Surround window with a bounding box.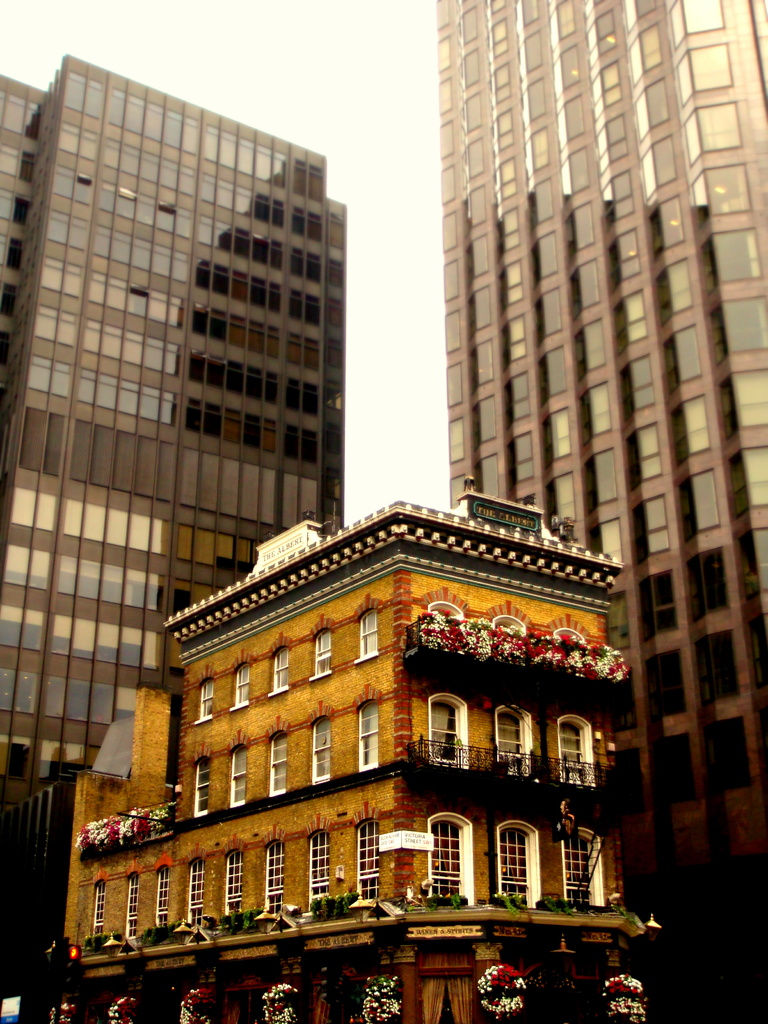
(259, 843, 287, 918).
